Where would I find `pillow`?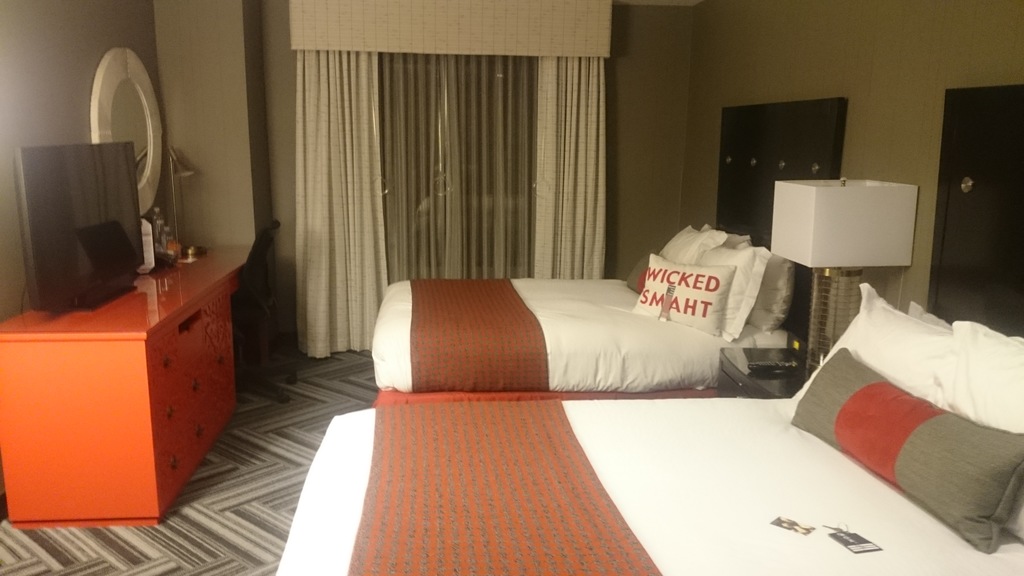
At (932,314,1023,557).
